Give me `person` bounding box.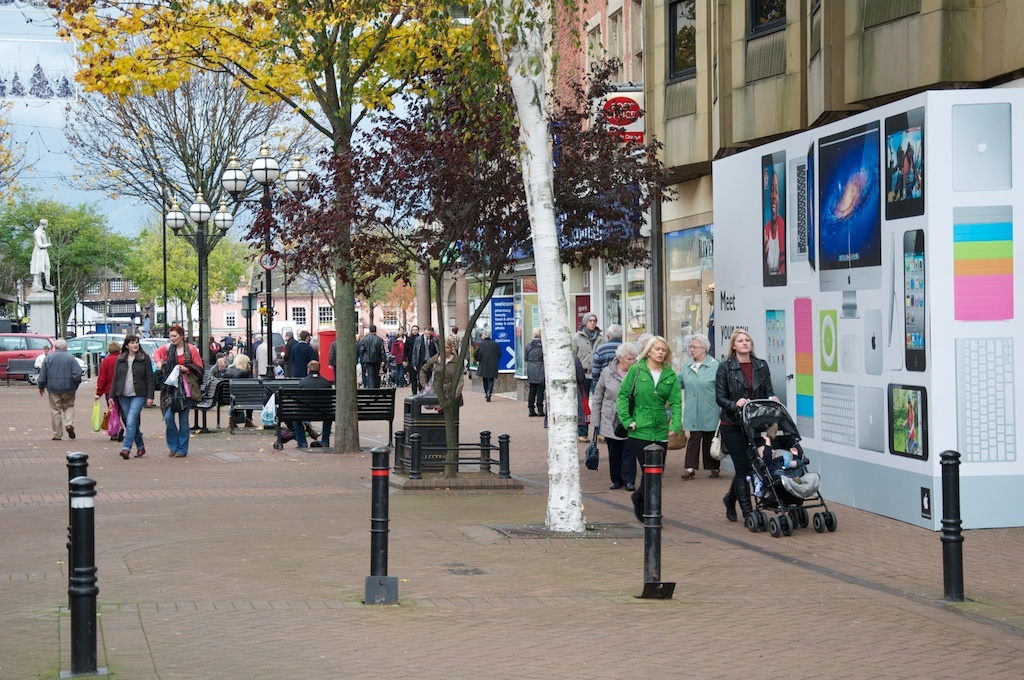
detection(296, 359, 336, 446).
